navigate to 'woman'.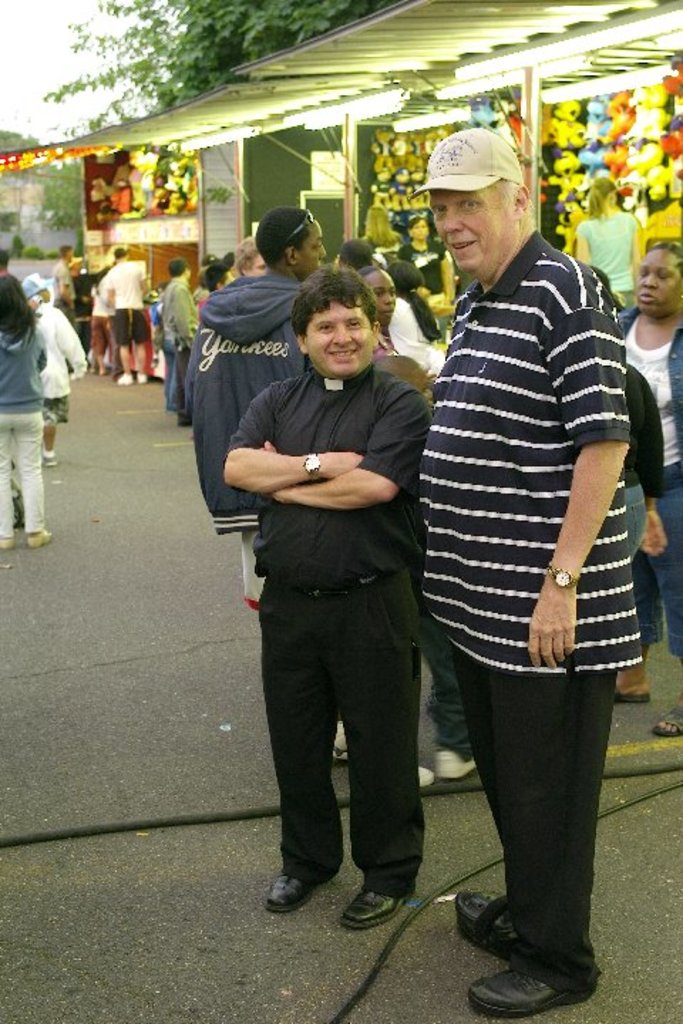
Navigation target: BBox(615, 239, 682, 735).
